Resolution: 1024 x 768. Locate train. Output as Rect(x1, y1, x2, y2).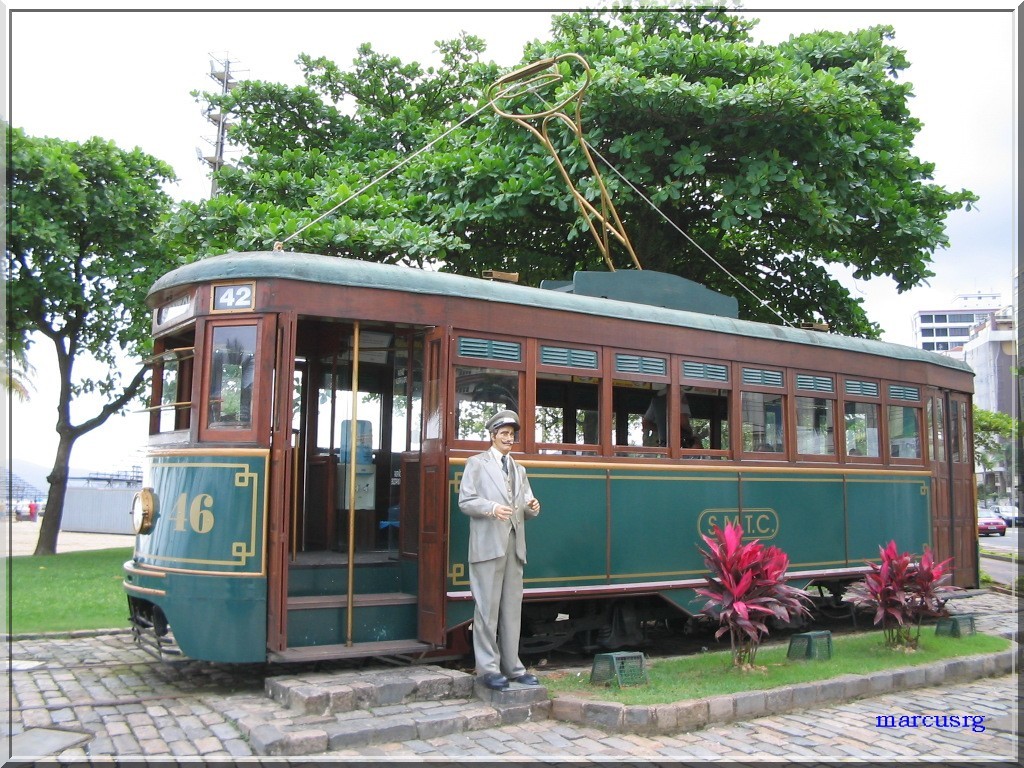
Rect(117, 51, 970, 672).
